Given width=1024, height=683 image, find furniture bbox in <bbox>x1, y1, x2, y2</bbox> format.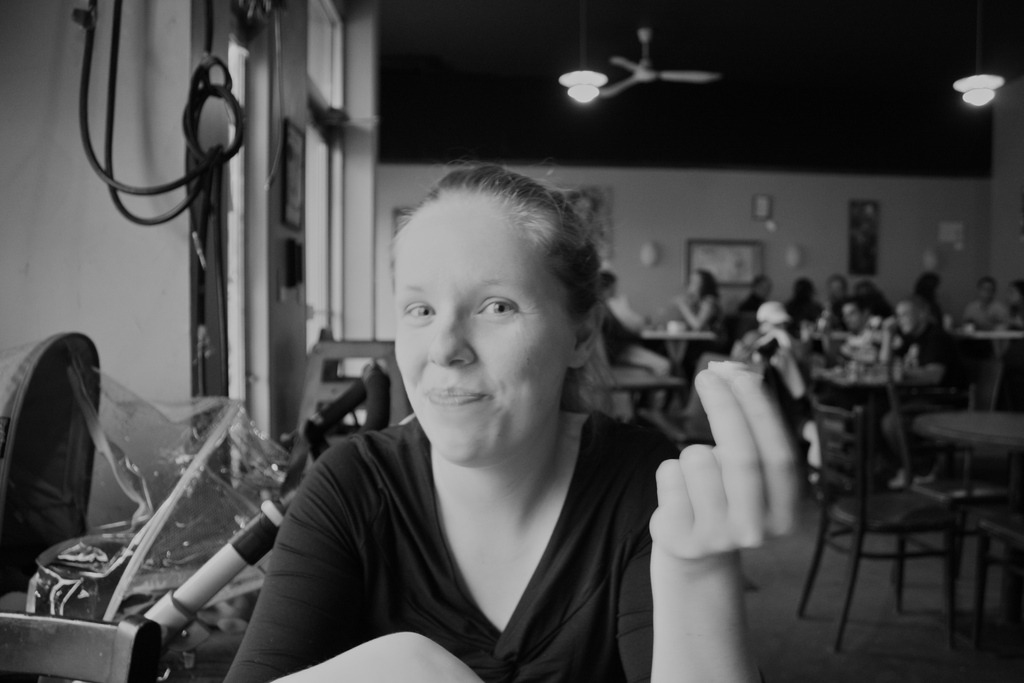
<bbox>0, 612, 163, 682</bbox>.
